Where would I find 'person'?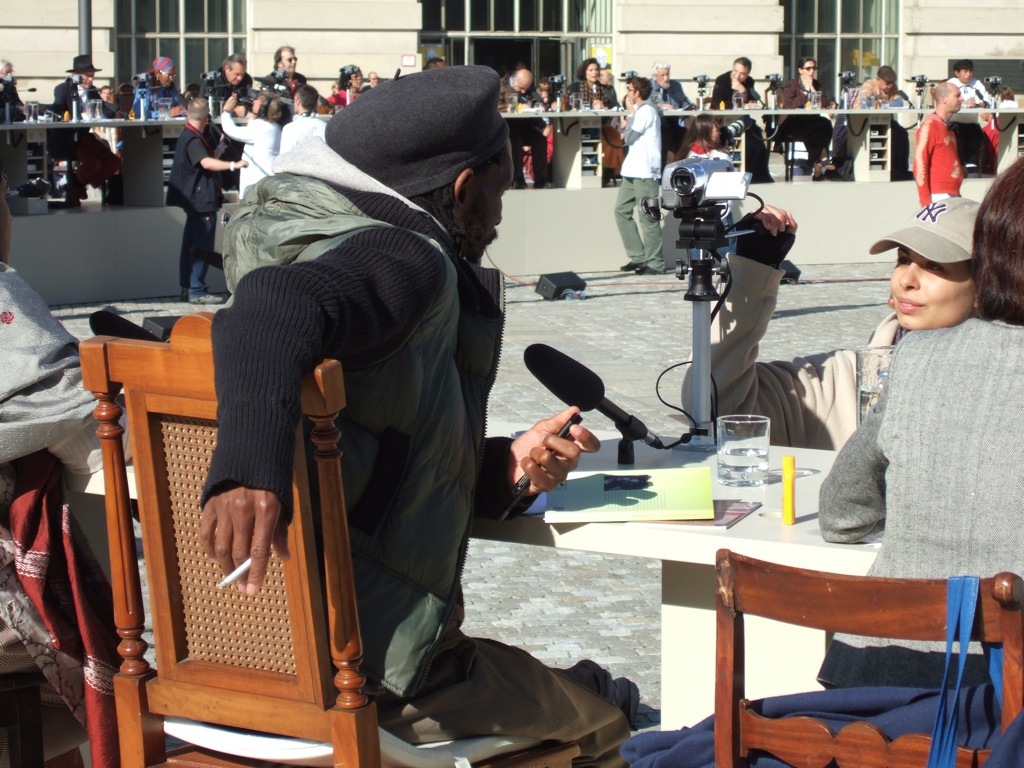
At 190:59:638:767.
